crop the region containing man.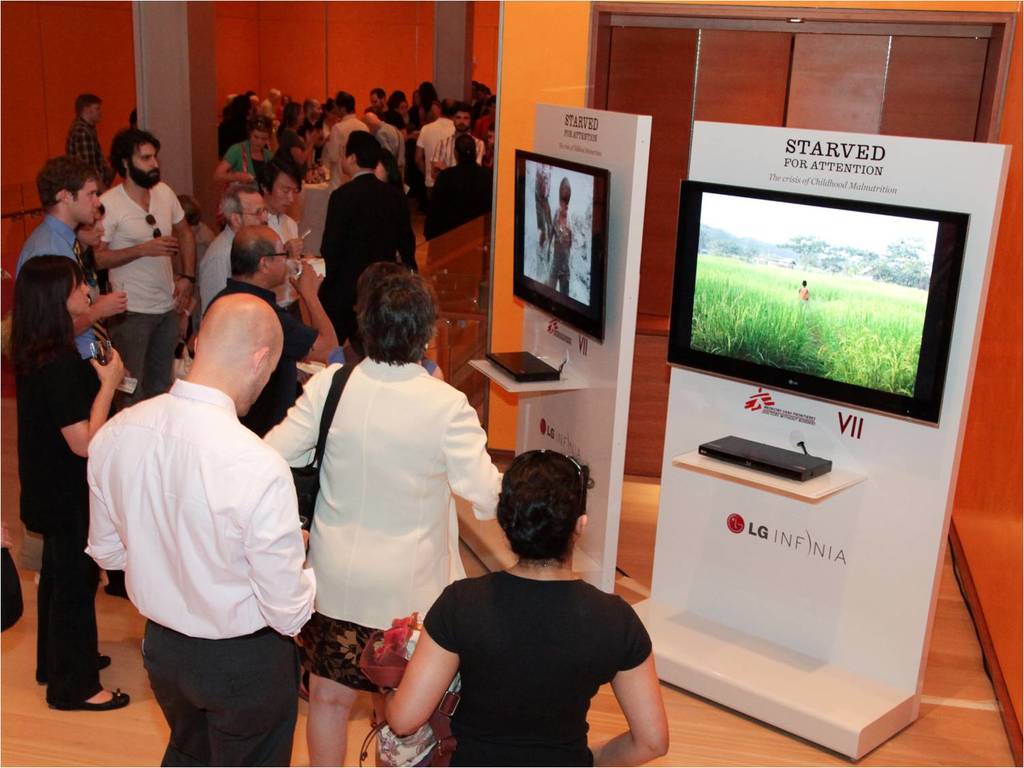
Crop region: 80/127/209/359.
